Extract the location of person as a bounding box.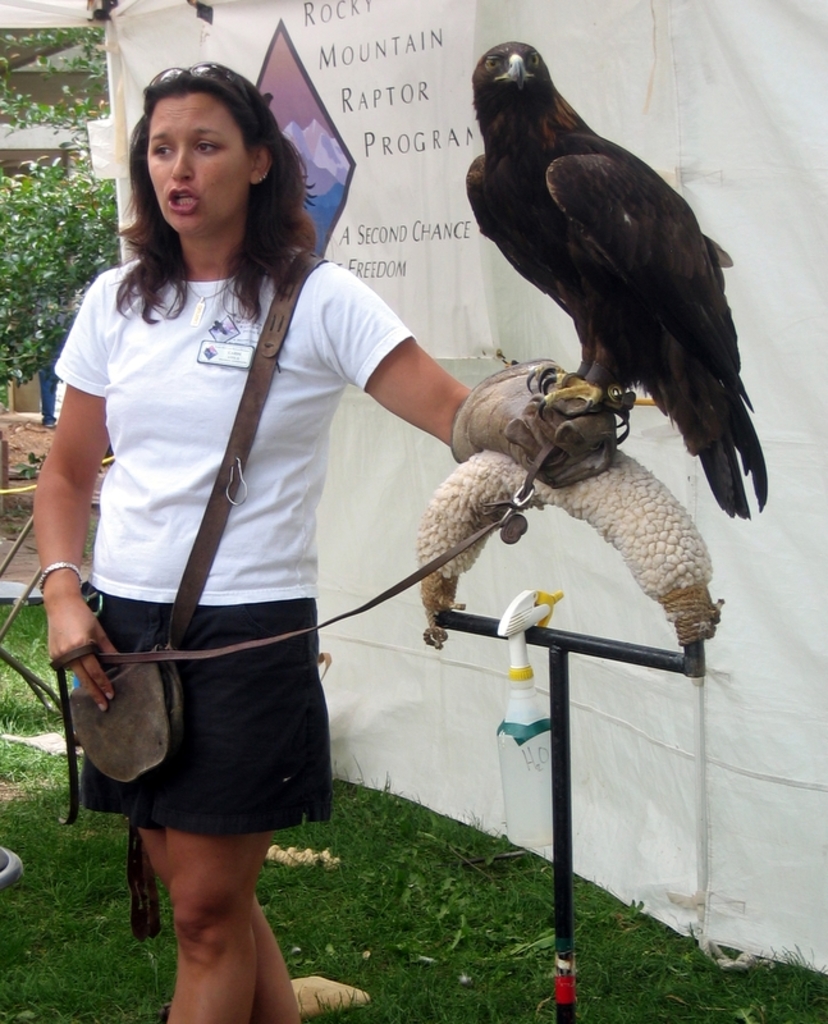
<box>23,51,617,1023</box>.
